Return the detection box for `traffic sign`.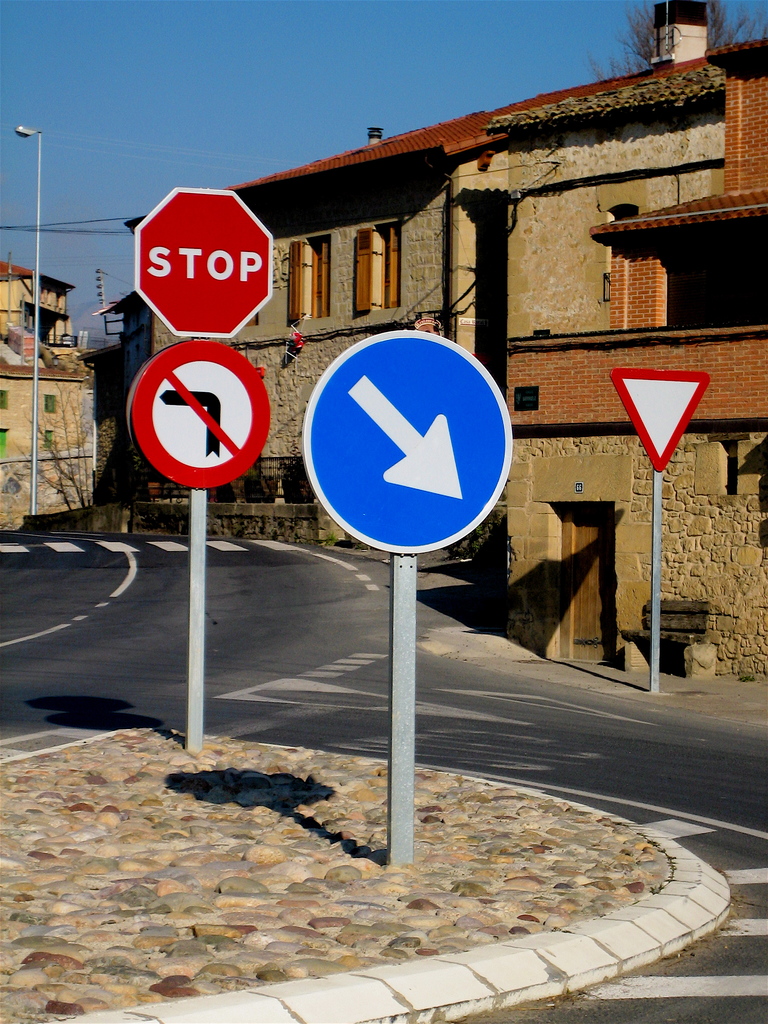
bbox=(296, 325, 515, 552).
